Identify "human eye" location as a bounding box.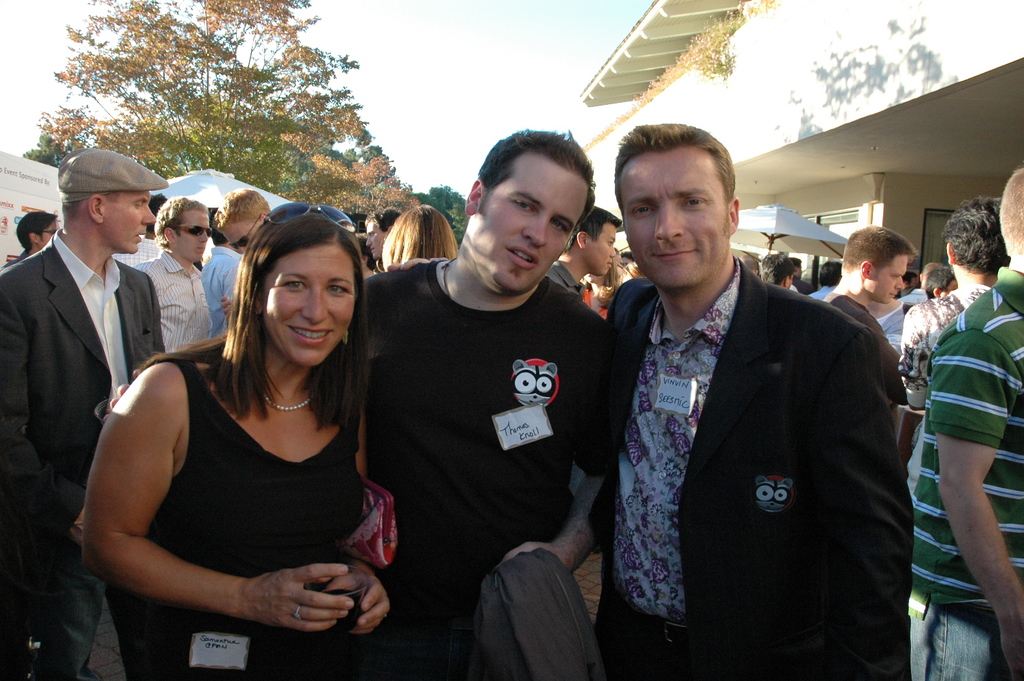
(x1=633, y1=201, x2=656, y2=218).
